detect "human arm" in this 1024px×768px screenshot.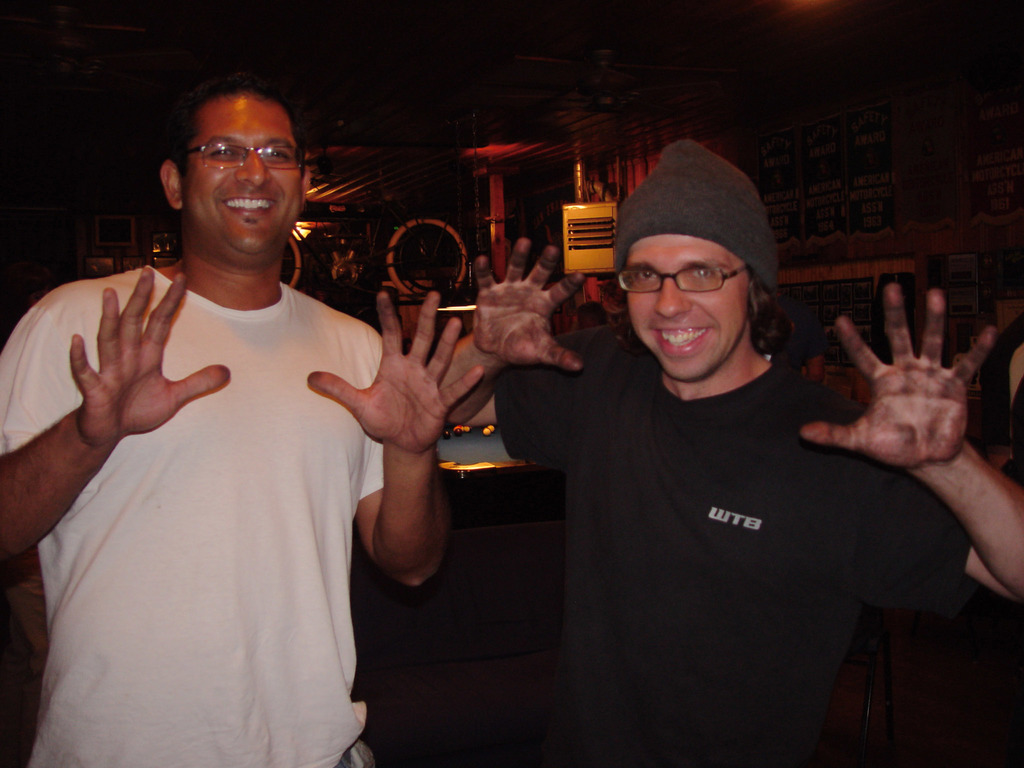
Detection: <box>0,267,230,562</box>.
